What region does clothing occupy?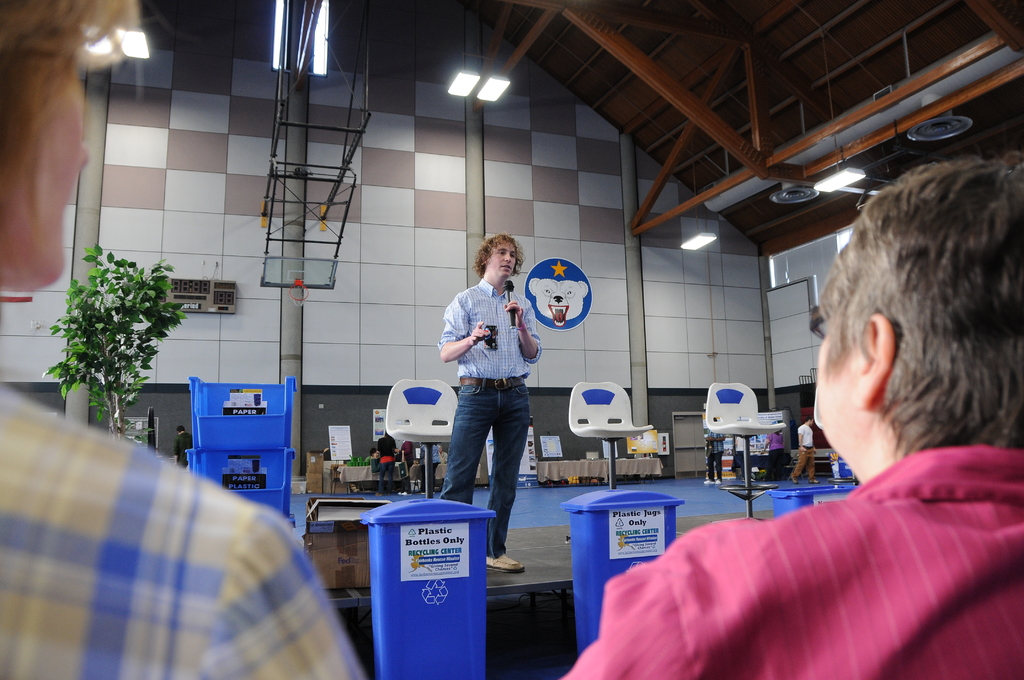
0 386 368 679.
